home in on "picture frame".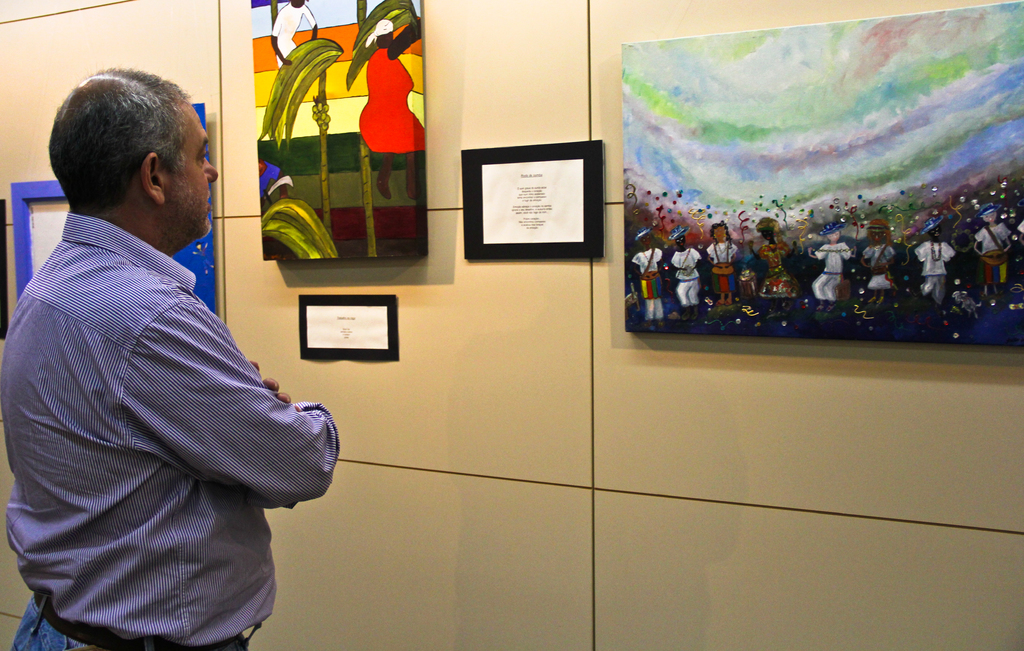
Homed in at box(619, 0, 1020, 352).
